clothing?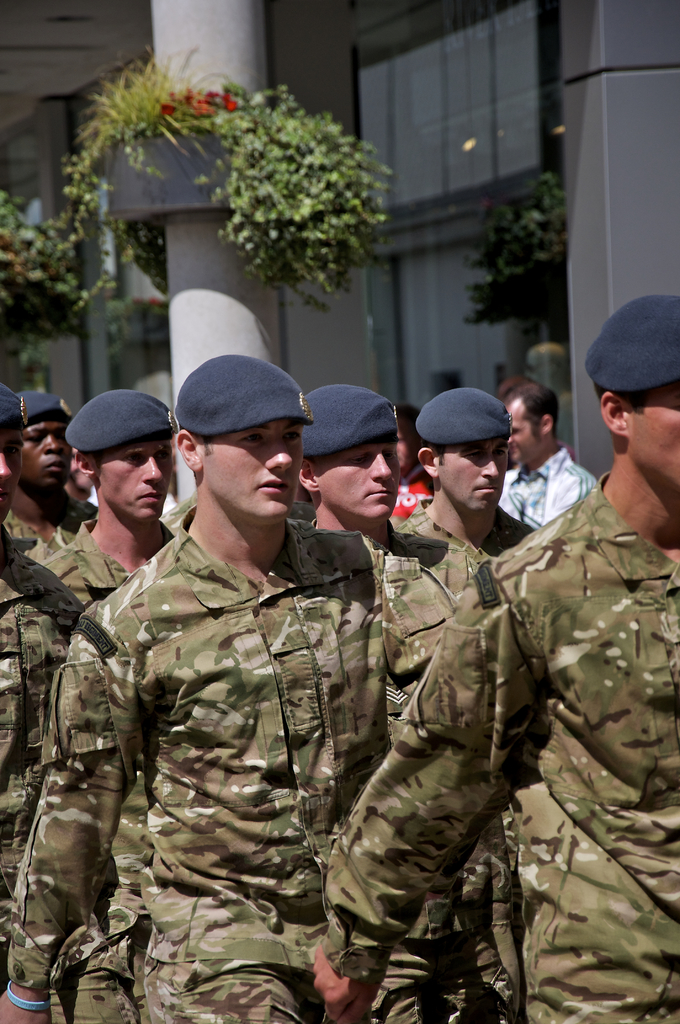
rect(0, 503, 396, 1023)
